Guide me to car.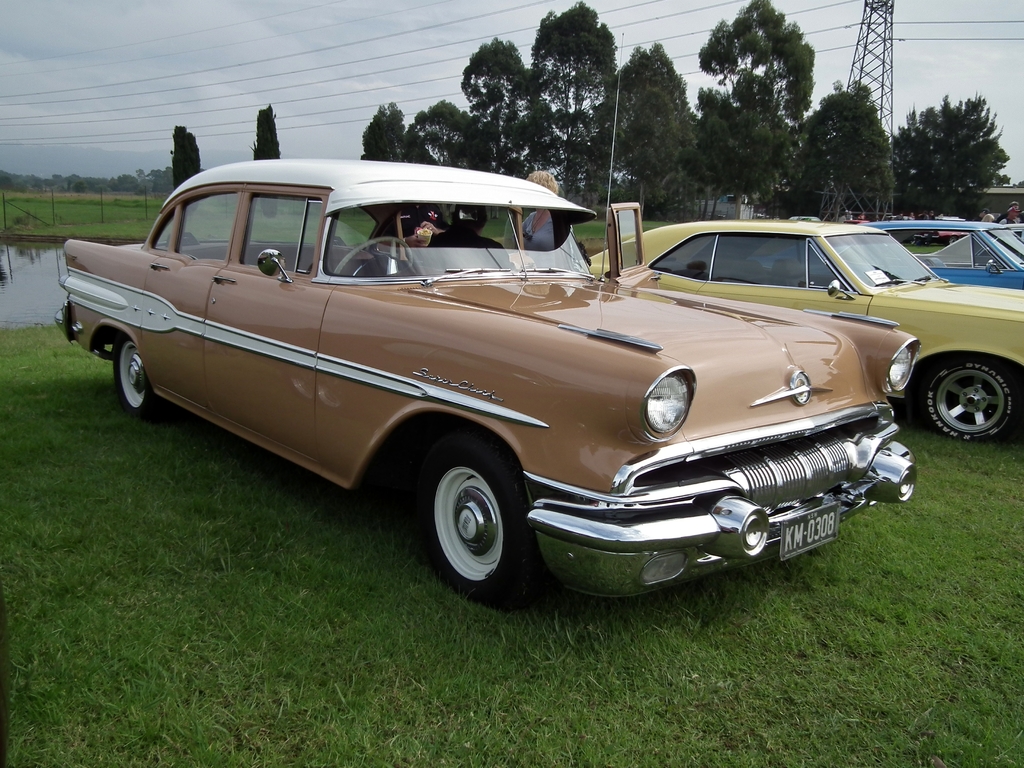
Guidance: rect(588, 218, 1023, 445).
